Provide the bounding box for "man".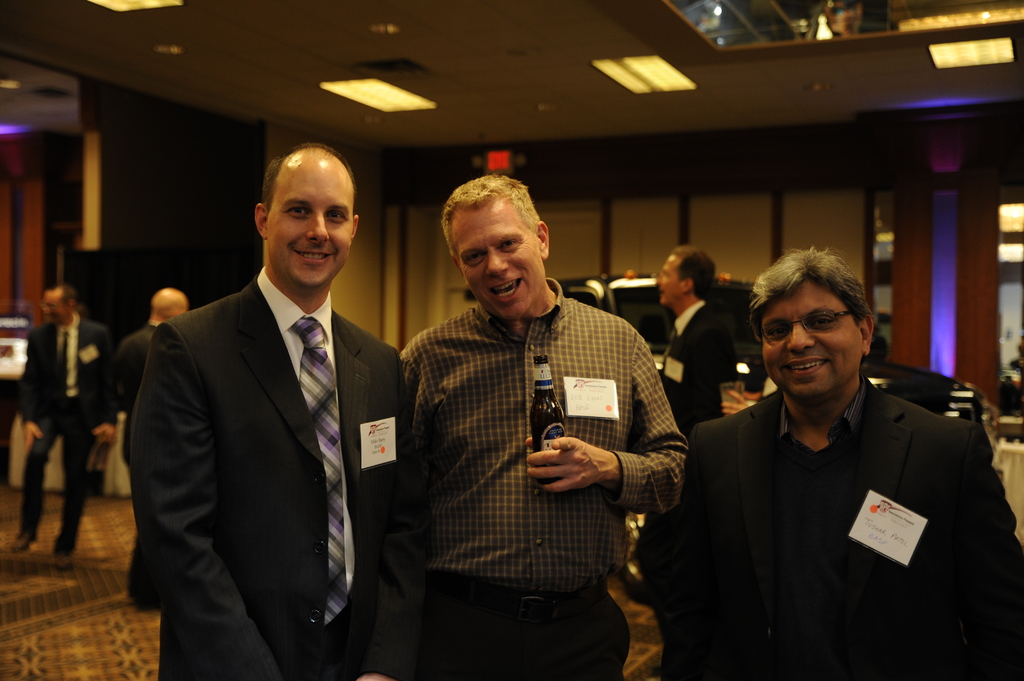
region(638, 248, 1023, 680).
